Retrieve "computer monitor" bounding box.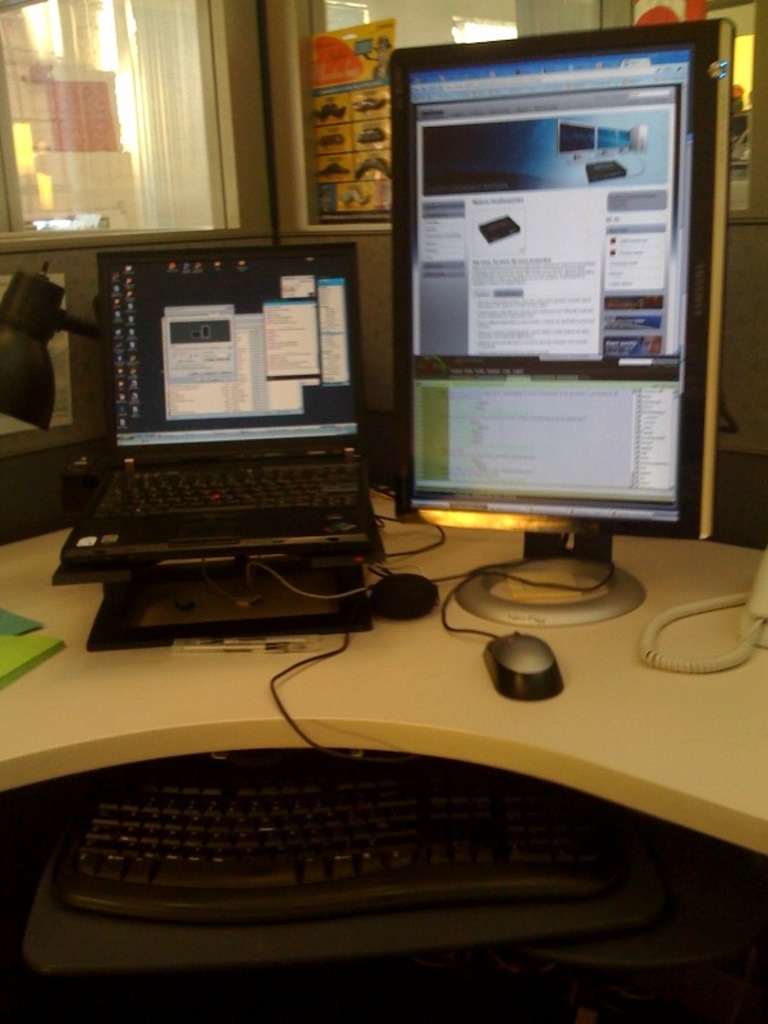
Bounding box: region(392, 50, 732, 612).
